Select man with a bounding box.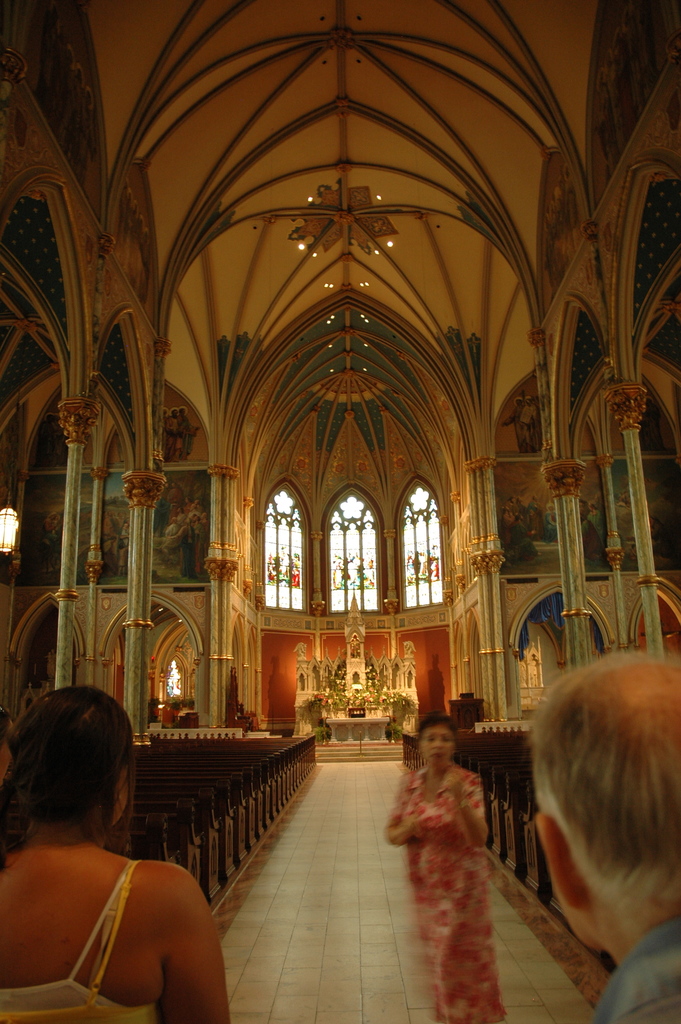
530:649:680:1023.
